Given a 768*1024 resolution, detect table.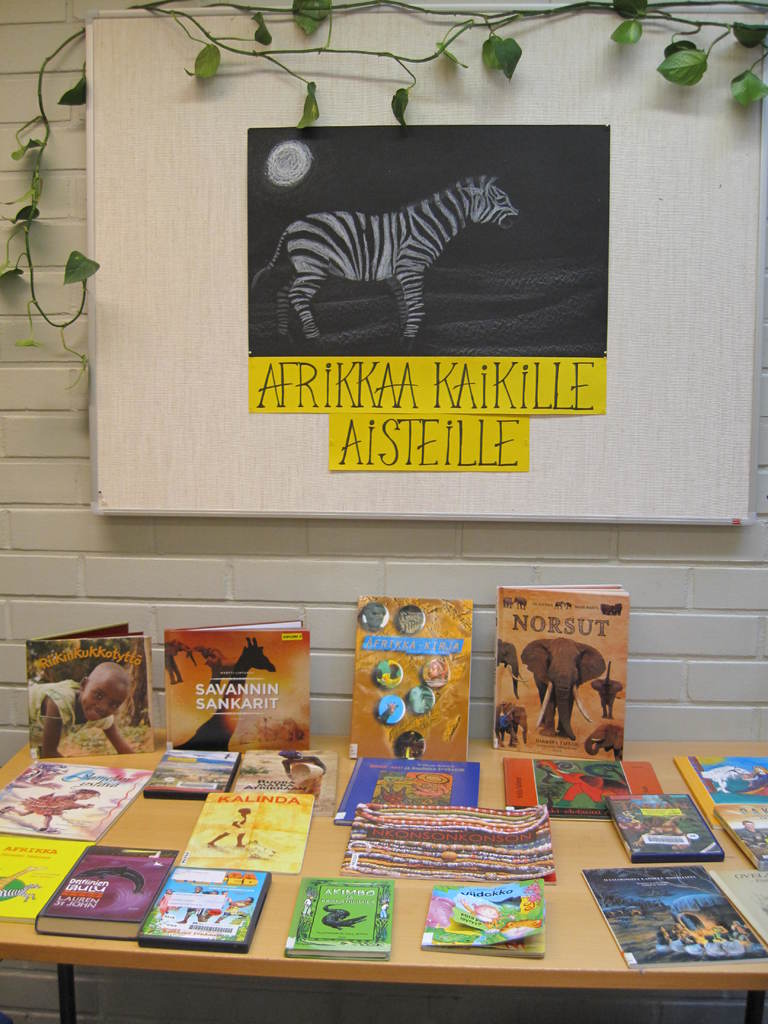
[left=0, top=733, right=730, bottom=1005].
